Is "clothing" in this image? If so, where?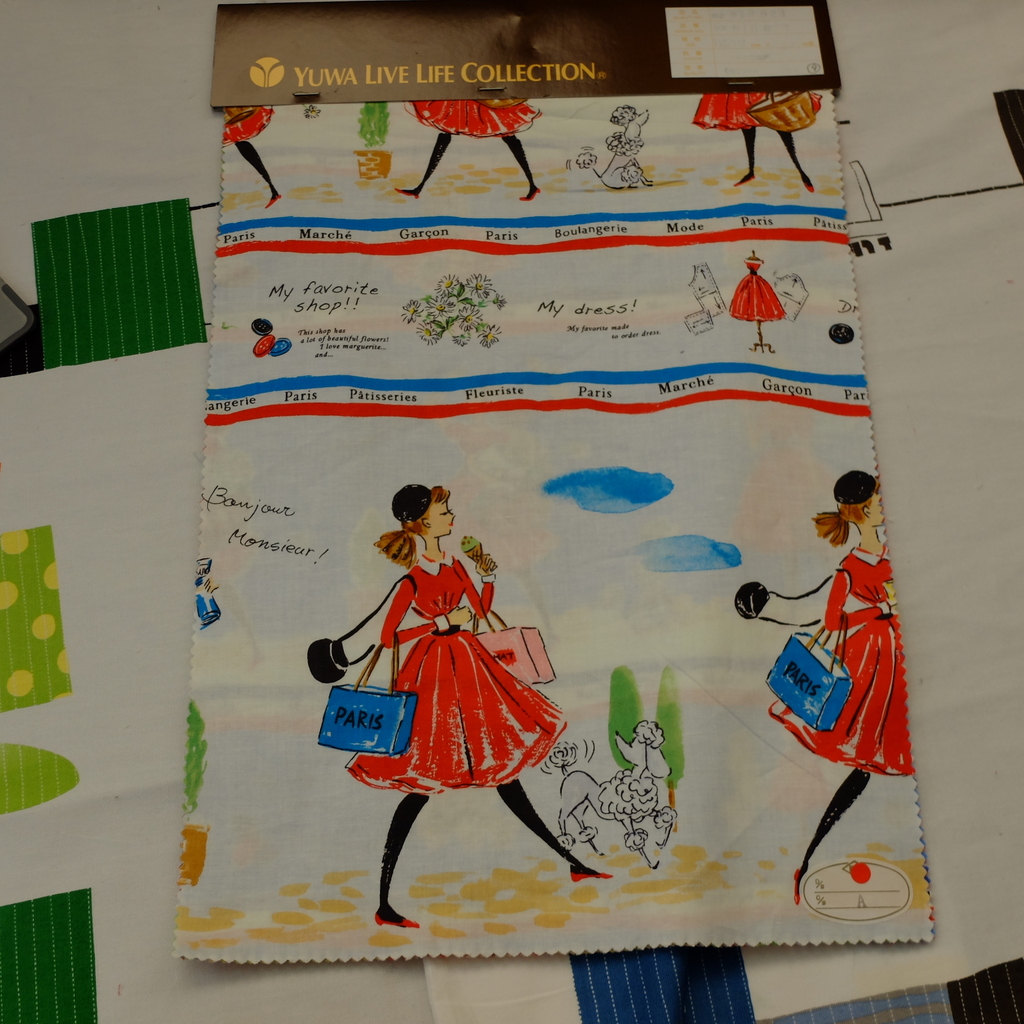
Yes, at 344,543,571,805.
